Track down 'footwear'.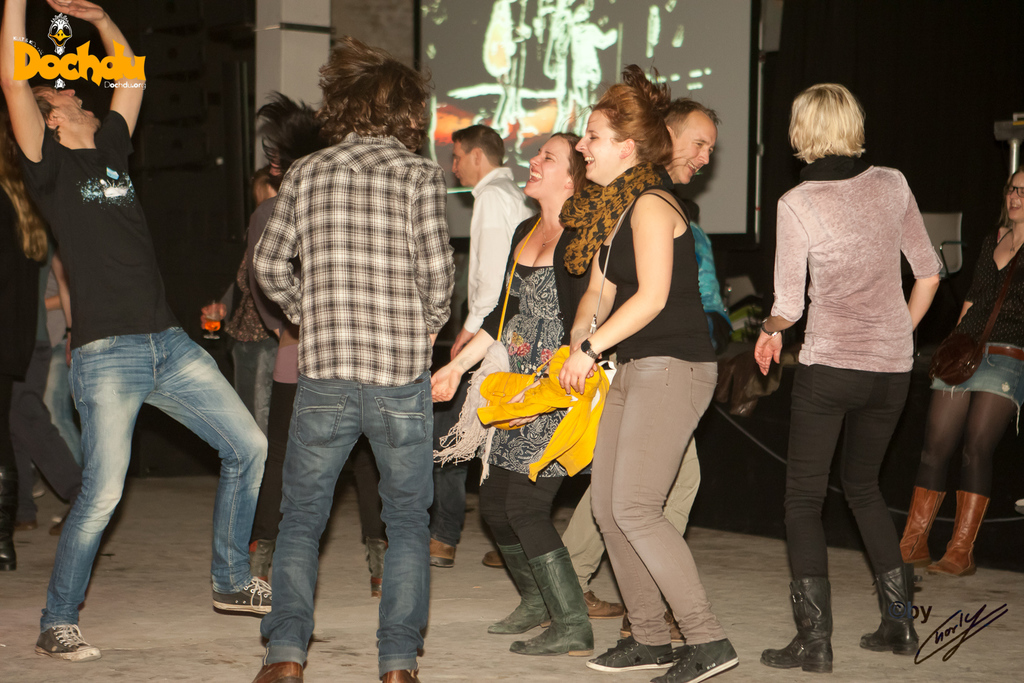
Tracked to box=[248, 540, 278, 577].
